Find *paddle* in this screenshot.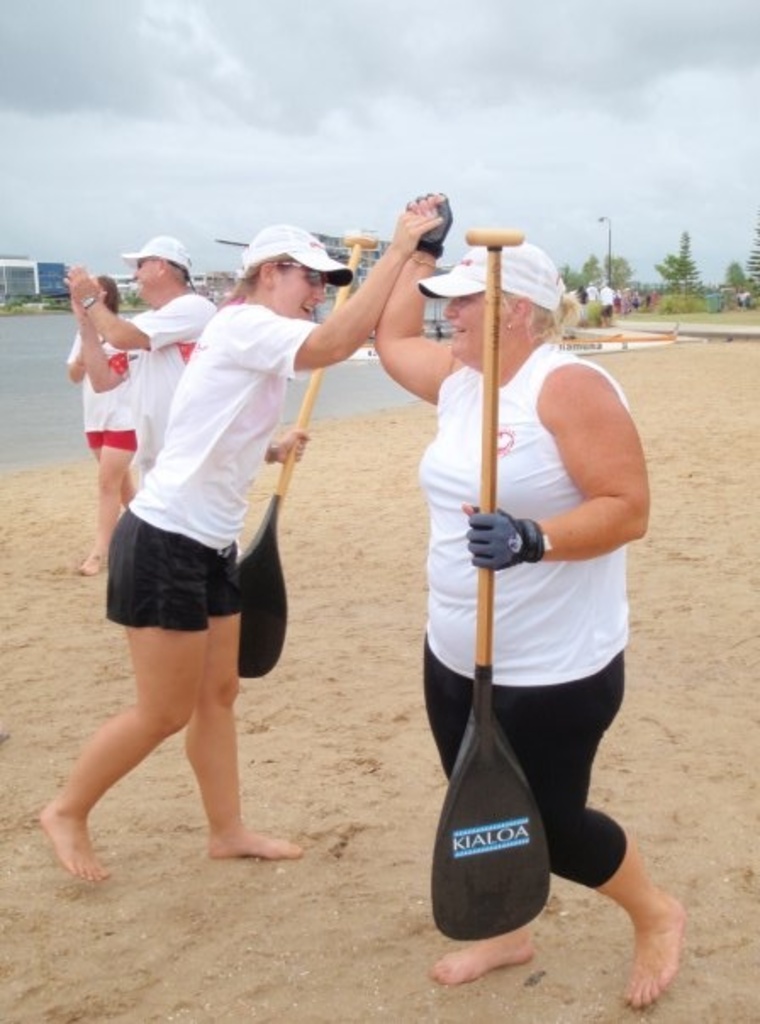
The bounding box for *paddle* is l=238, t=232, r=375, b=682.
